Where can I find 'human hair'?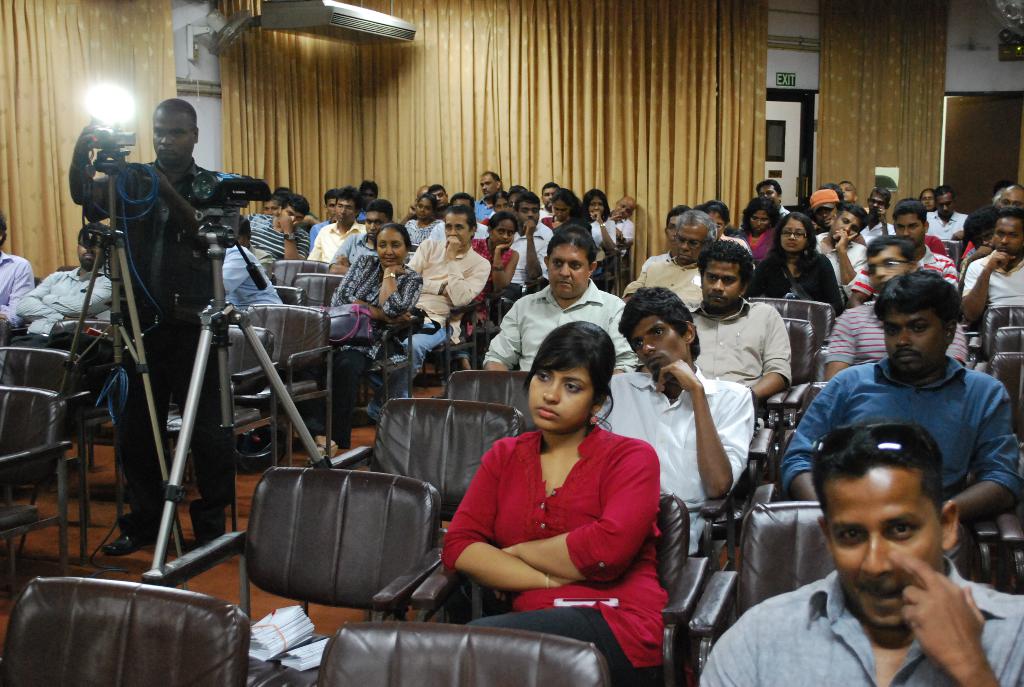
You can find it at <bbox>1000, 206, 1023, 223</bbox>.
